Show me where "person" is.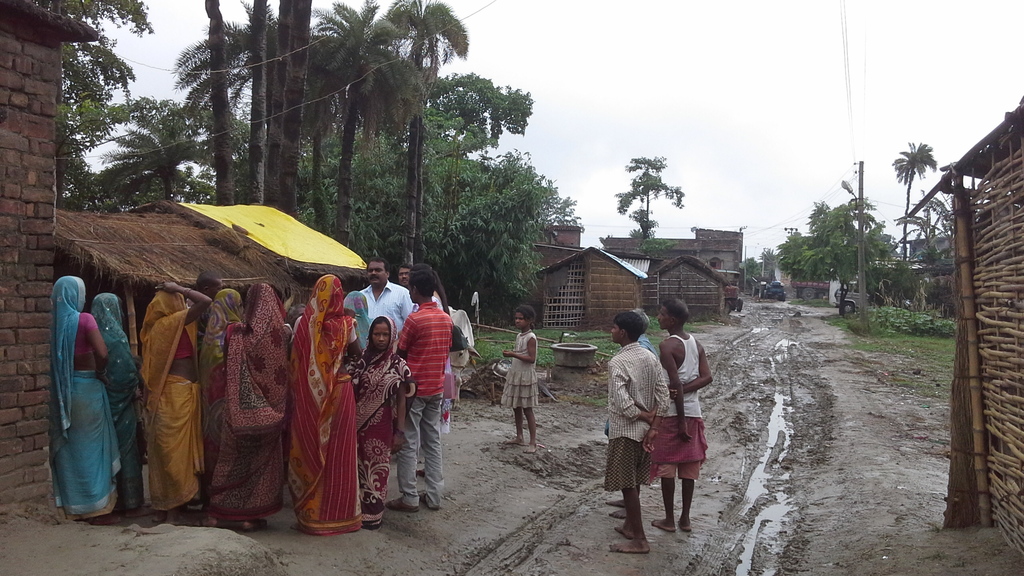
"person" is at box=[193, 276, 220, 358].
